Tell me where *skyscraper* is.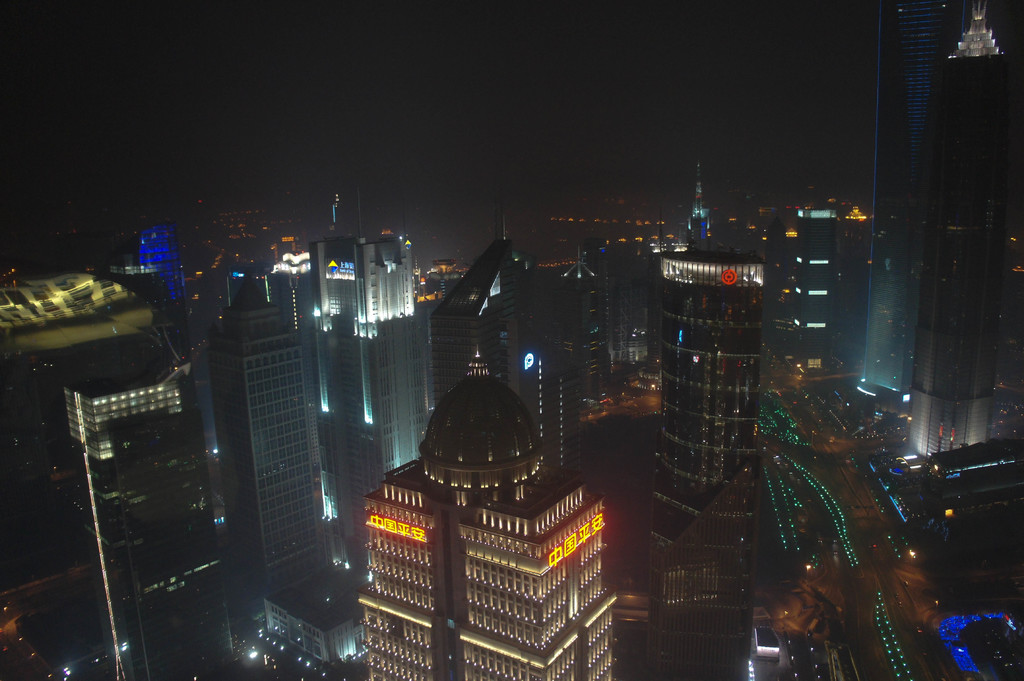
*skyscraper* is at <region>909, 0, 1008, 461</region>.
